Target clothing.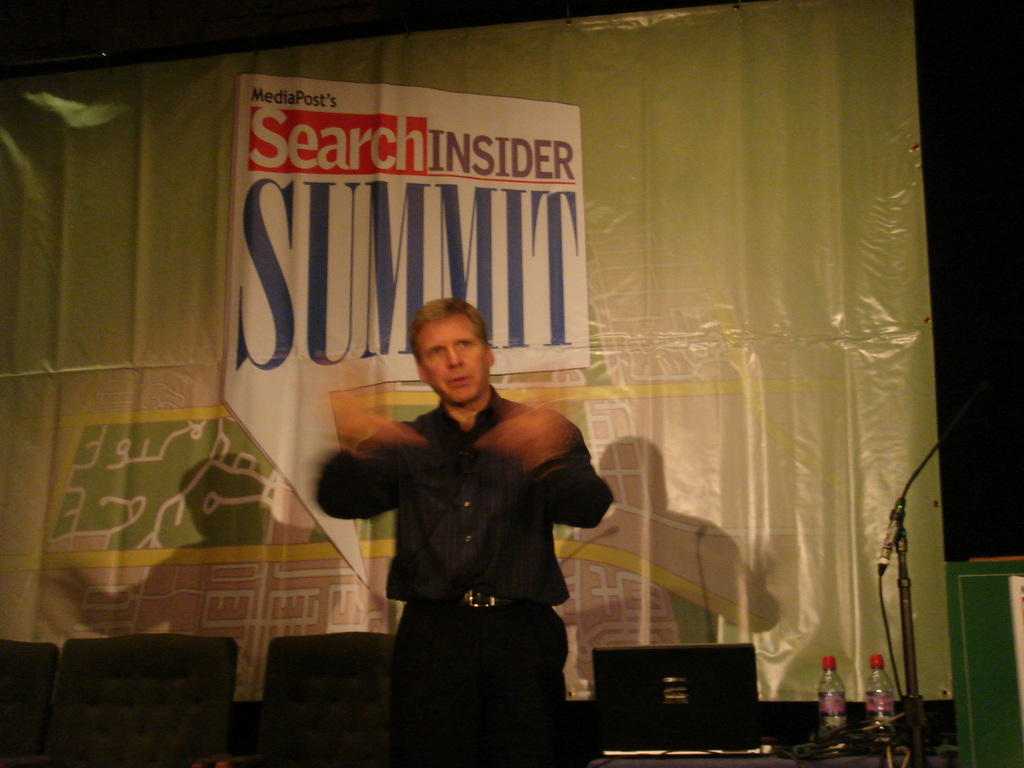
Target region: BBox(318, 319, 620, 734).
